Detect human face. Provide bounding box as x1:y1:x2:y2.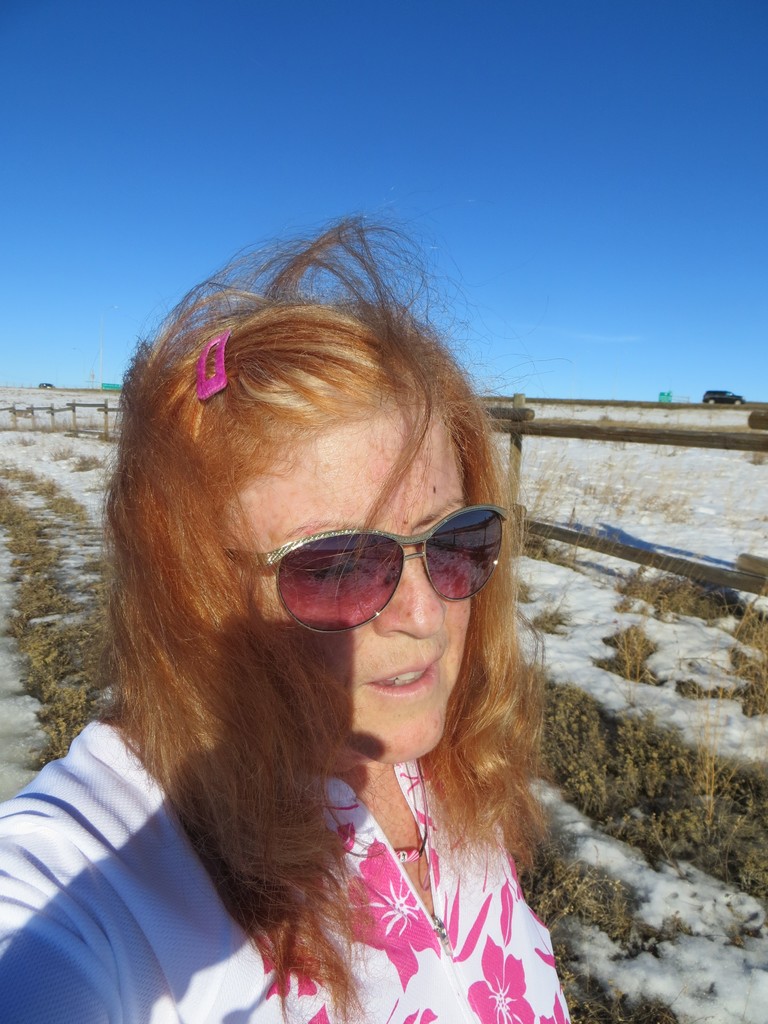
224:409:470:760.
